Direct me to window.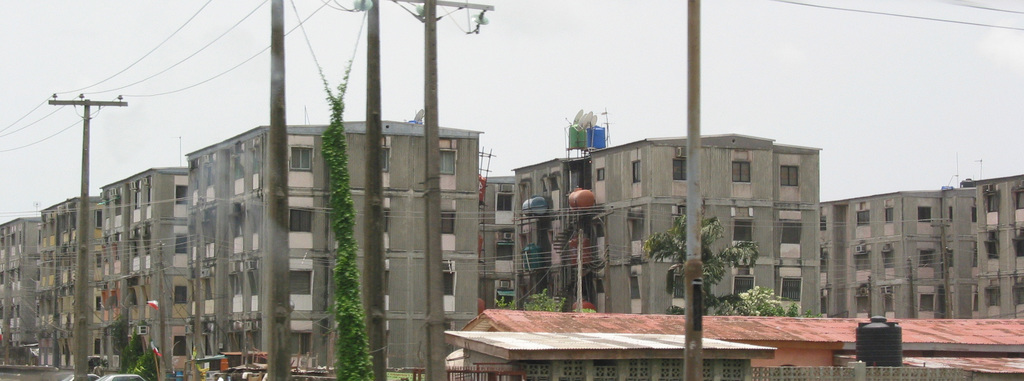
Direction: (972,206,977,224).
